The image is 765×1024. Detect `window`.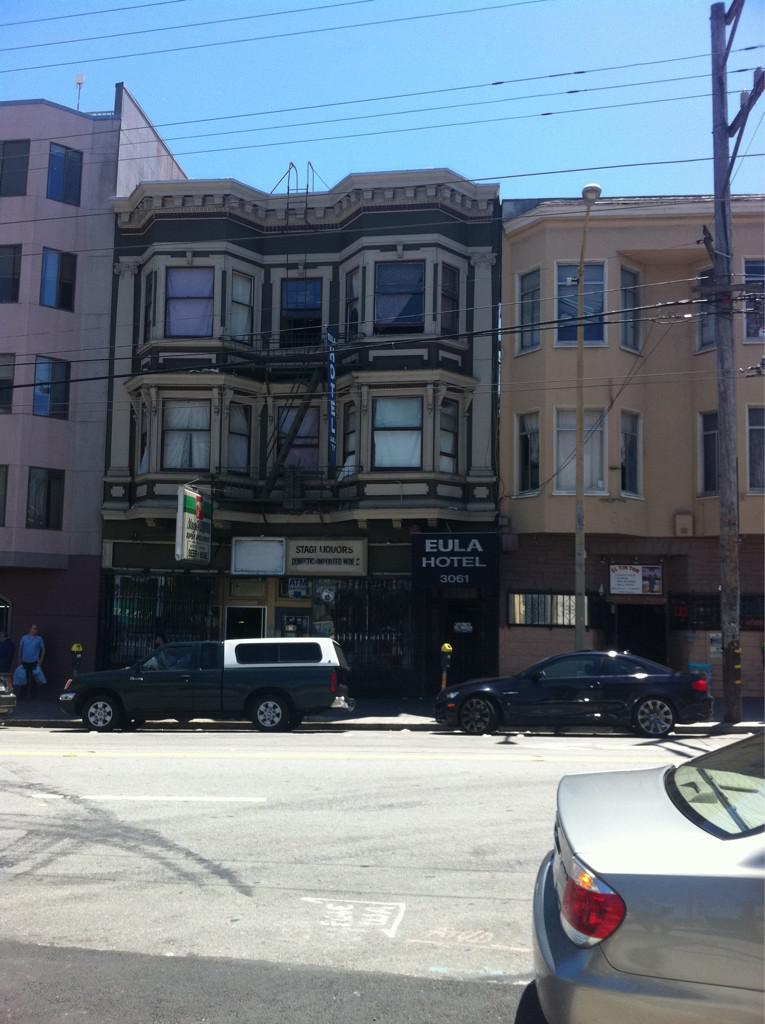
Detection: [513, 268, 540, 348].
